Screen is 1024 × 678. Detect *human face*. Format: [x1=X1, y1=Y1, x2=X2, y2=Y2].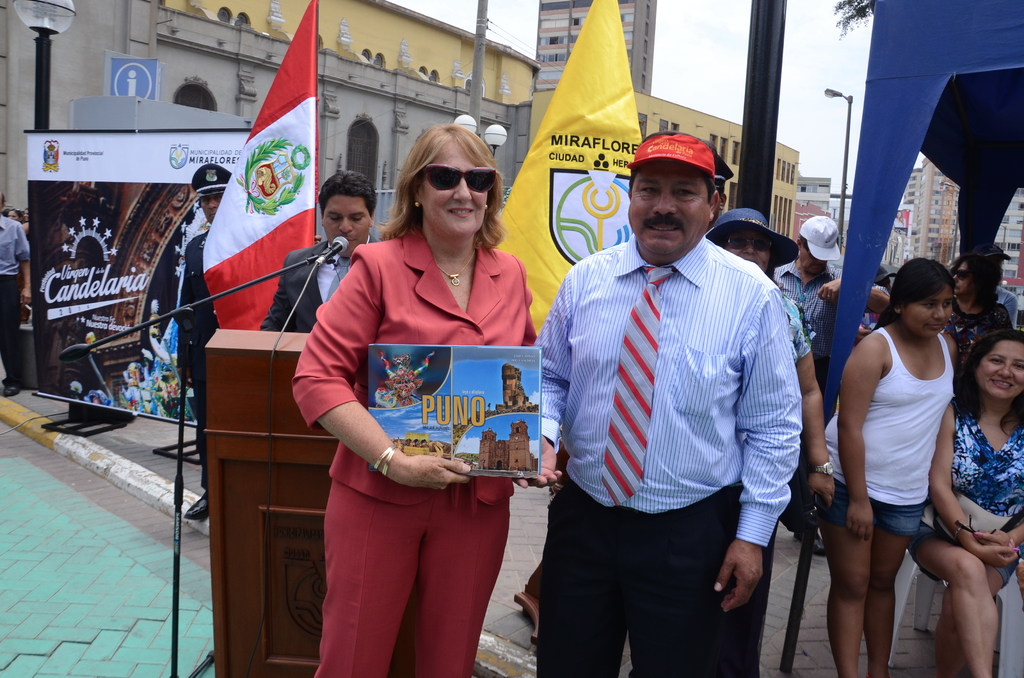
[x1=951, y1=257, x2=970, y2=295].
